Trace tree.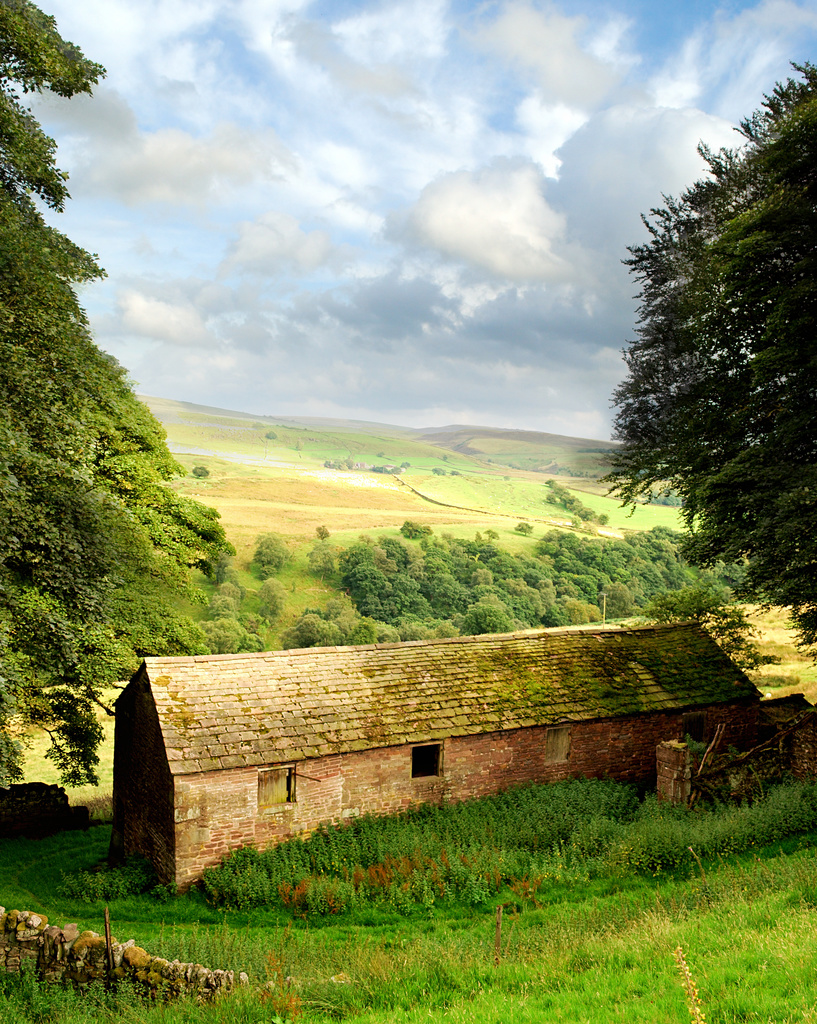
Traced to crop(0, 3, 124, 791).
